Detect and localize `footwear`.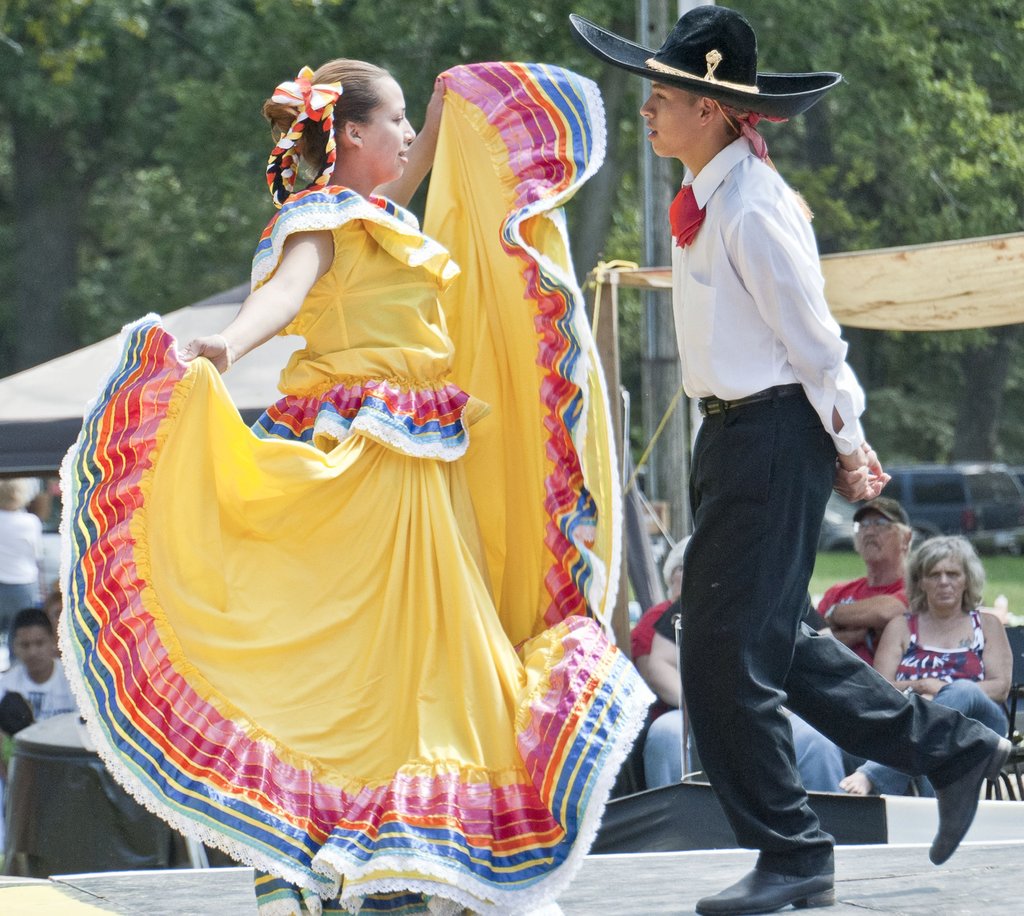
Localized at x1=694, y1=867, x2=837, y2=915.
